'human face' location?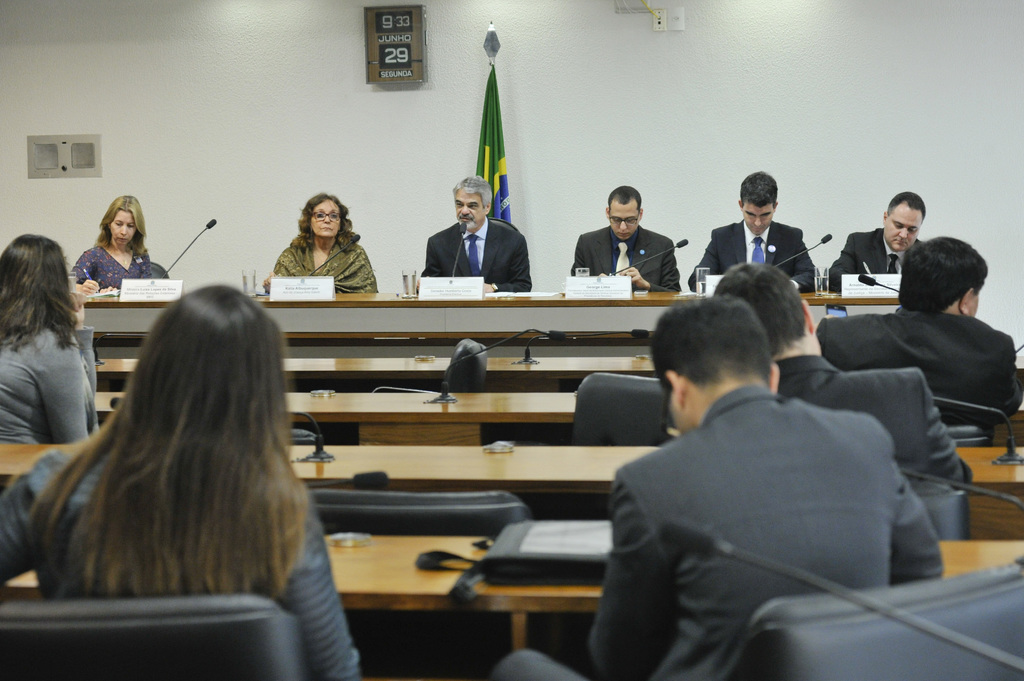
pyautogui.locateOnScreen(310, 202, 339, 239)
